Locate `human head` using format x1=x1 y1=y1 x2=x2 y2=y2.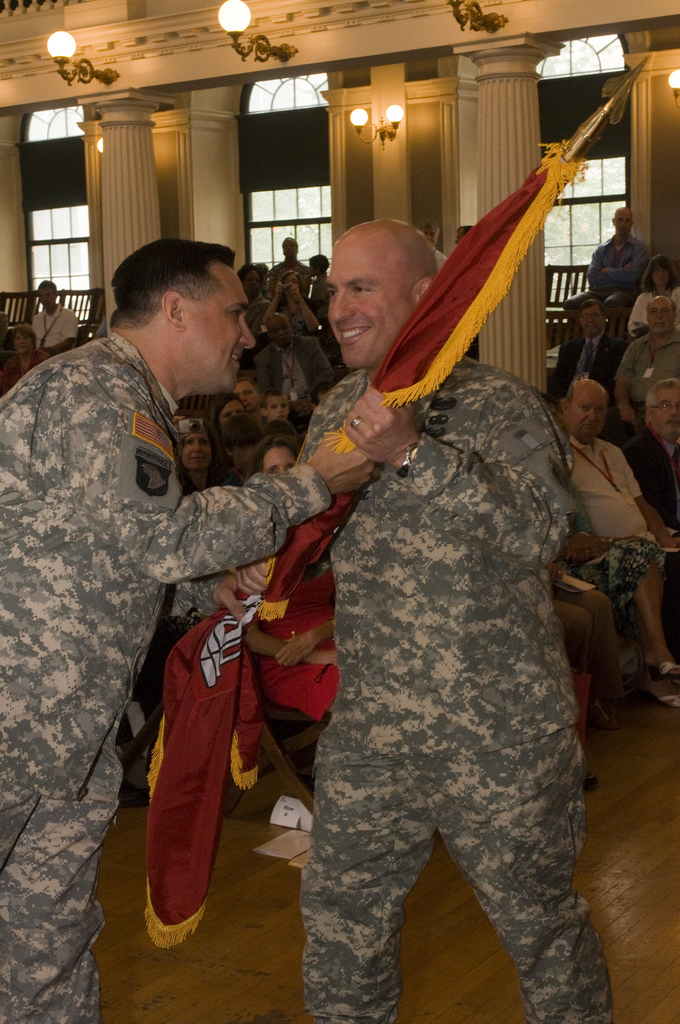
x1=233 y1=378 x2=263 y2=412.
